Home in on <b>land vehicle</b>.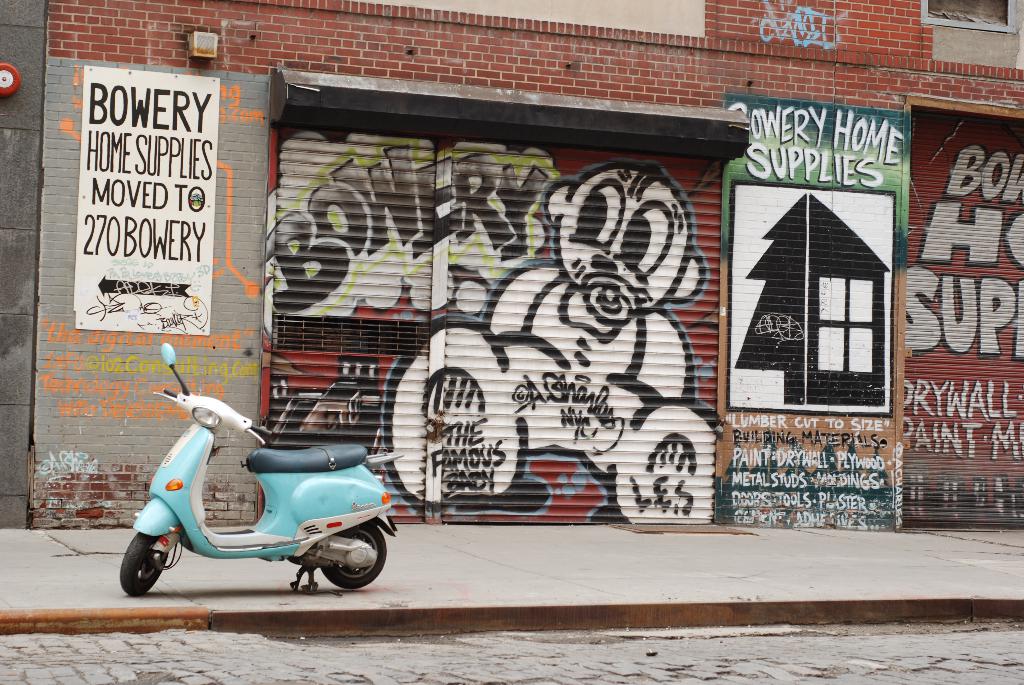
Homed in at l=119, t=344, r=400, b=599.
